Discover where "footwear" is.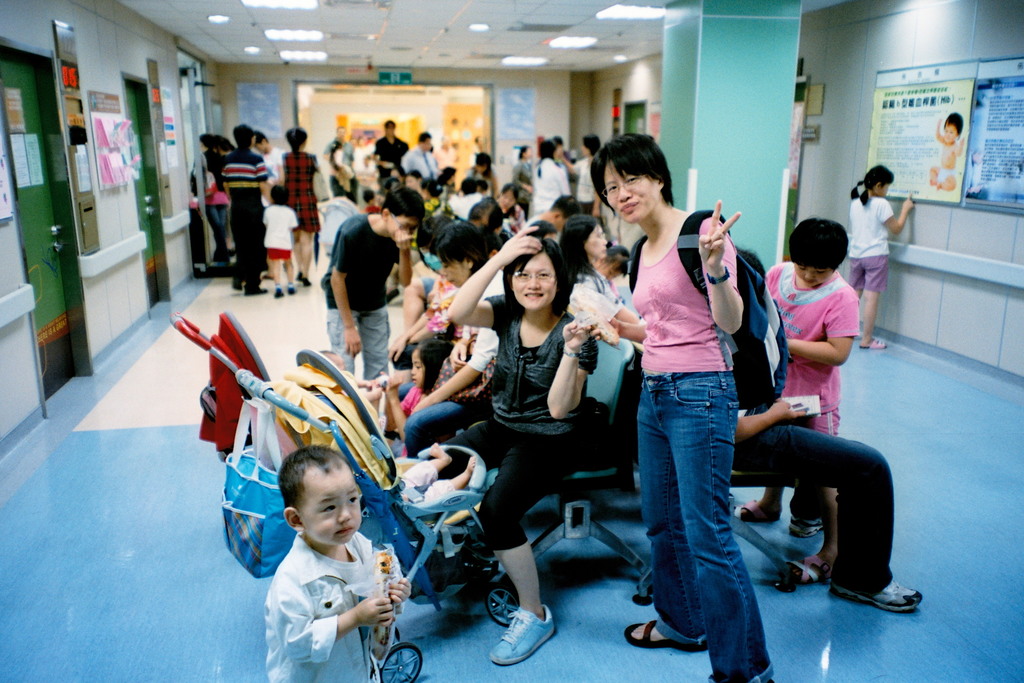
Discovered at {"left": 483, "top": 604, "right": 559, "bottom": 668}.
